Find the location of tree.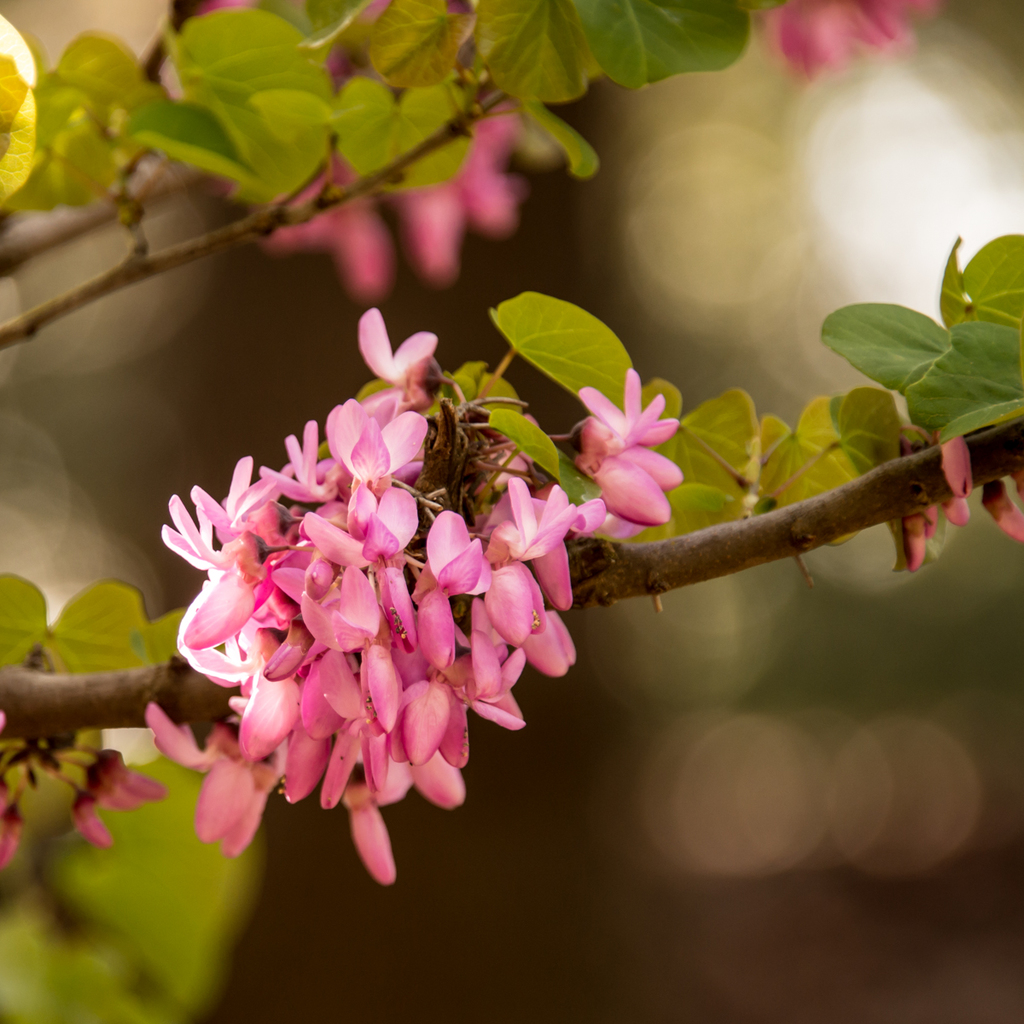
Location: locate(0, 2, 1023, 1021).
